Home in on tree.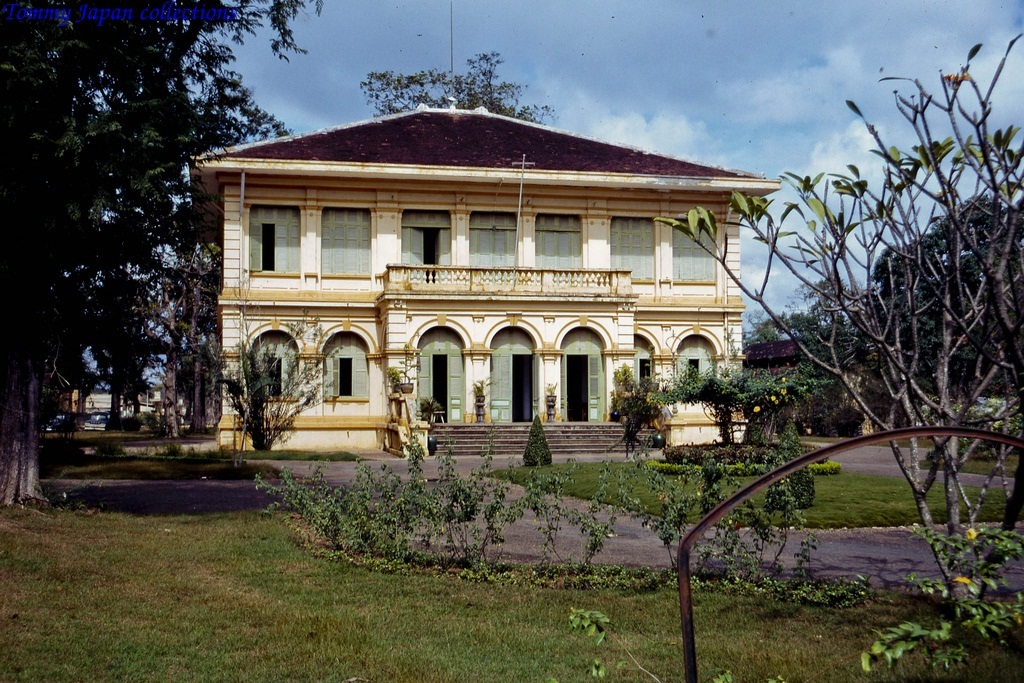
Homed in at left=11, top=0, right=310, bottom=494.
